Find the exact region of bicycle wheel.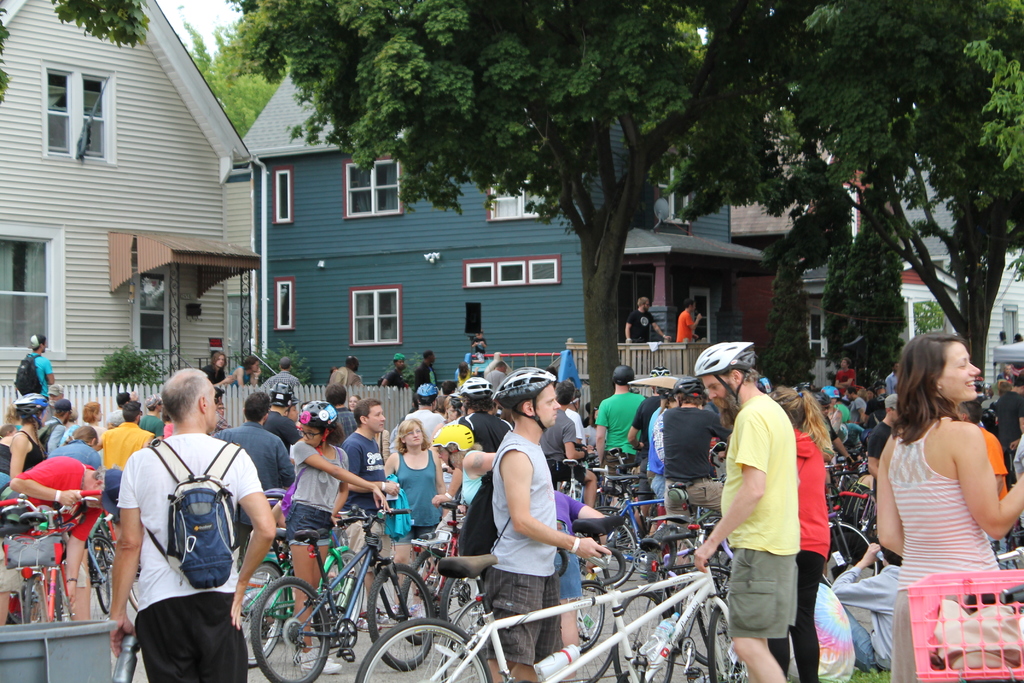
Exact region: (x1=604, y1=584, x2=675, y2=682).
